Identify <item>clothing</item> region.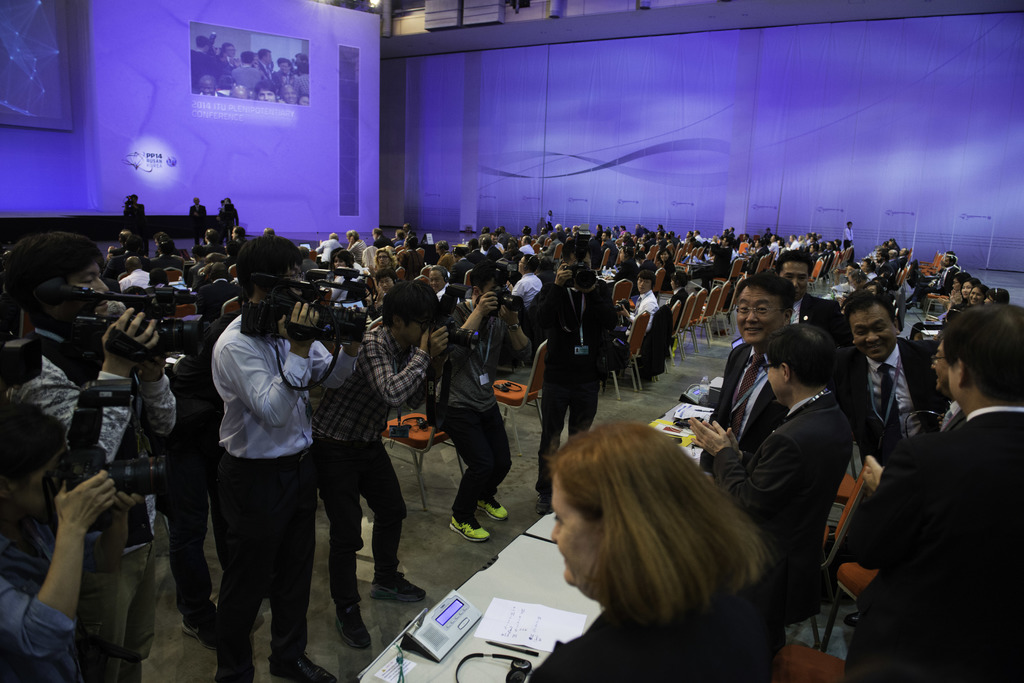
Region: {"x1": 312, "y1": 235, "x2": 333, "y2": 265}.
